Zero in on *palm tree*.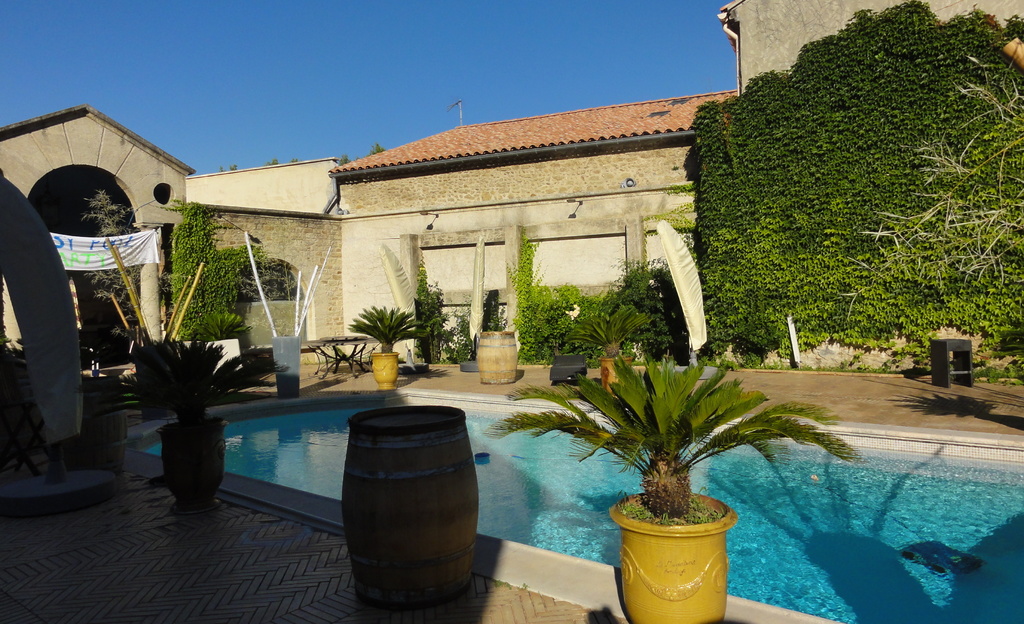
Zeroed in: locate(354, 313, 416, 377).
